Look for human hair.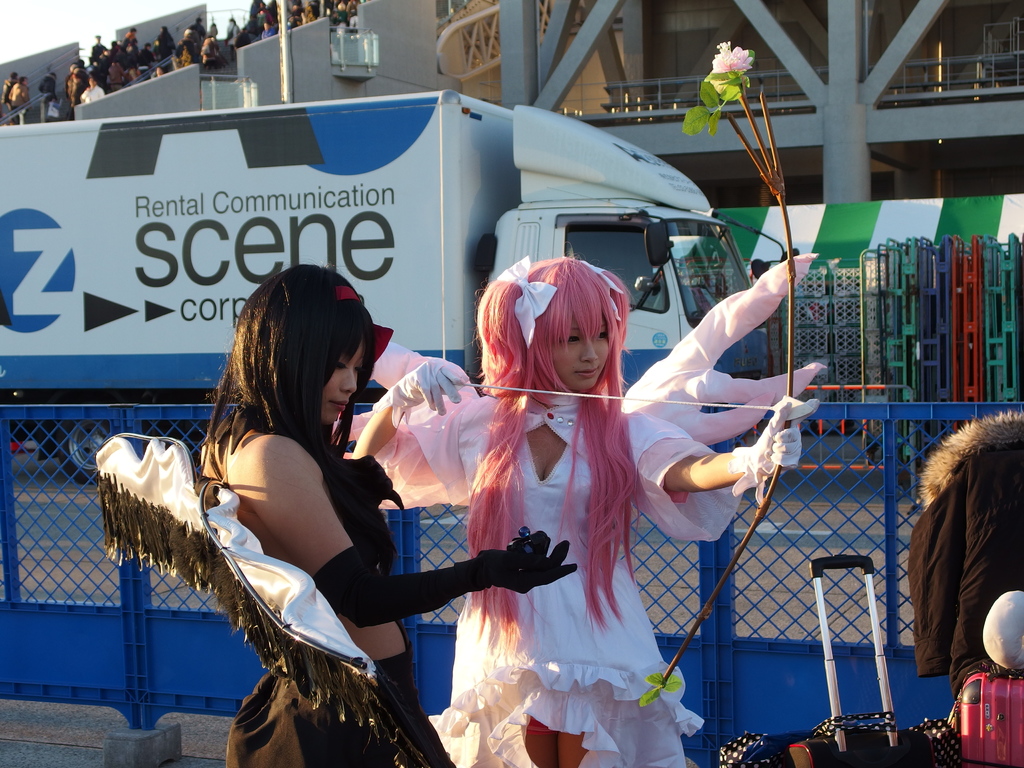
Found: rect(207, 268, 378, 465).
